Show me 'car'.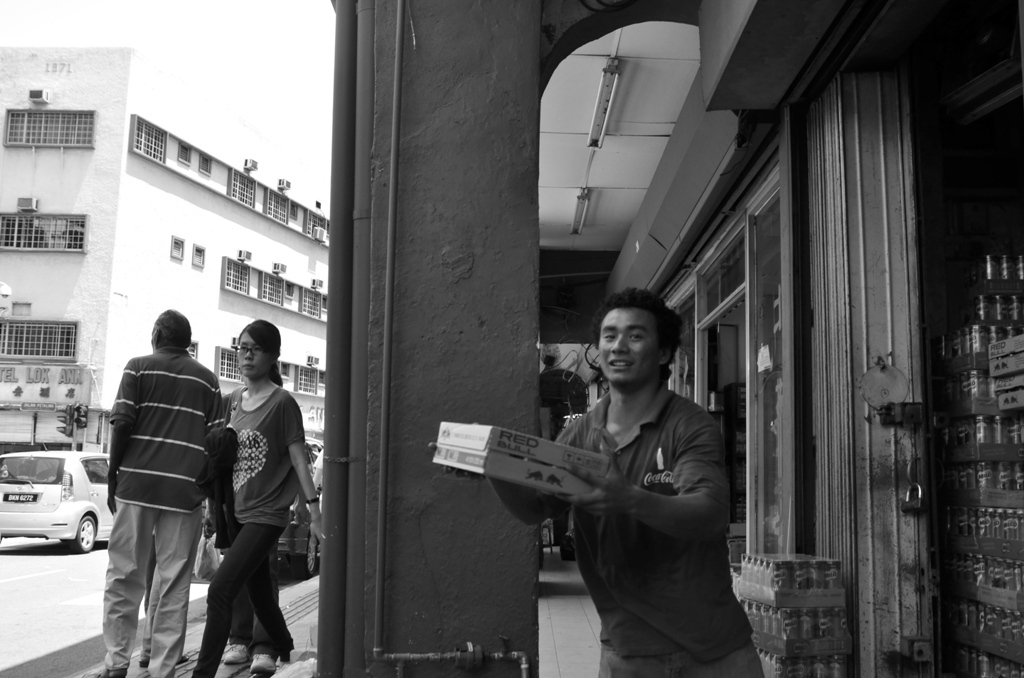
'car' is here: box=[1, 446, 110, 568].
